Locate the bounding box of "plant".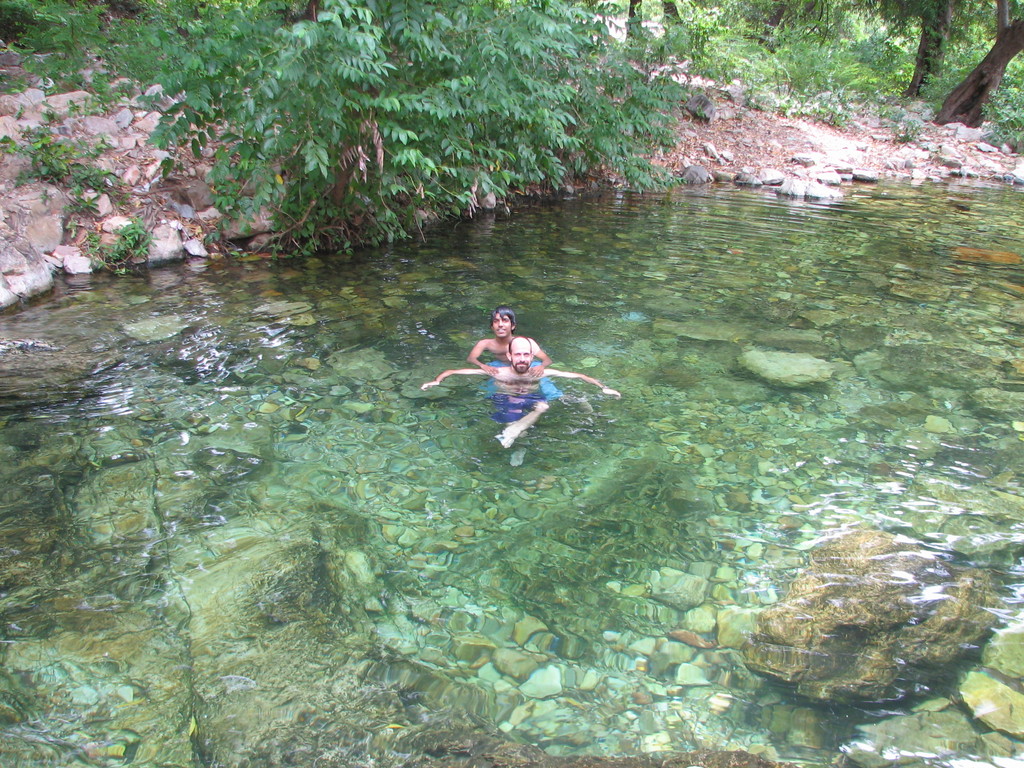
Bounding box: [left=571, top=0, right=721, bottom=209].
